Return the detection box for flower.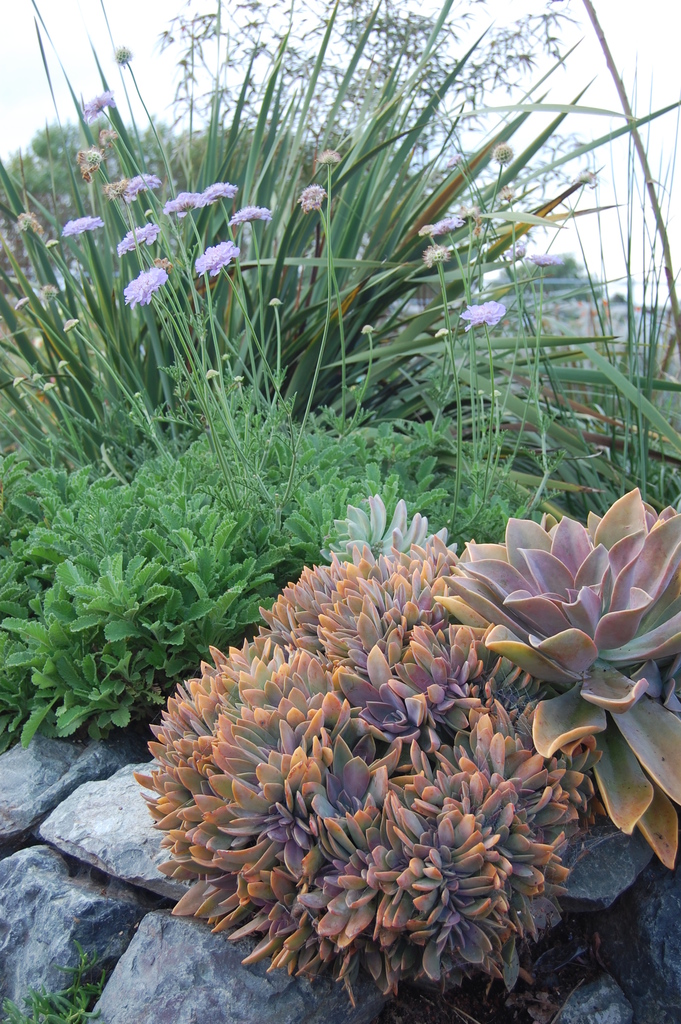
bbox=[430, 218, 465, 236].
